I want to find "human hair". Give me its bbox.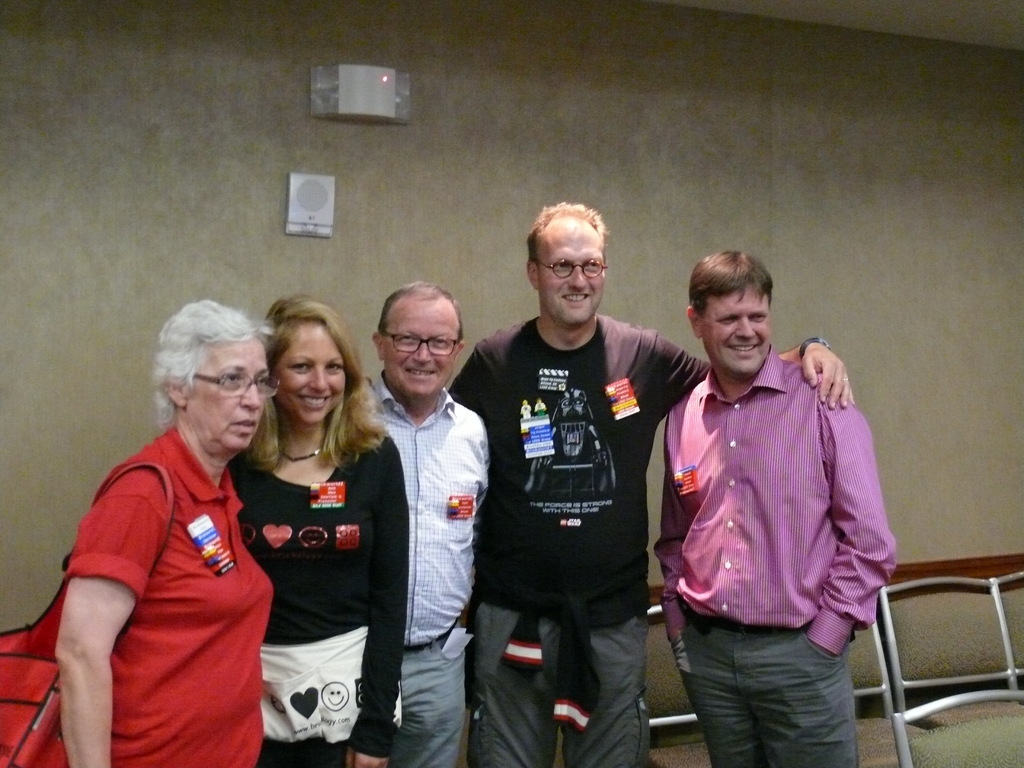
BBox(524, 198, 608, 262).
